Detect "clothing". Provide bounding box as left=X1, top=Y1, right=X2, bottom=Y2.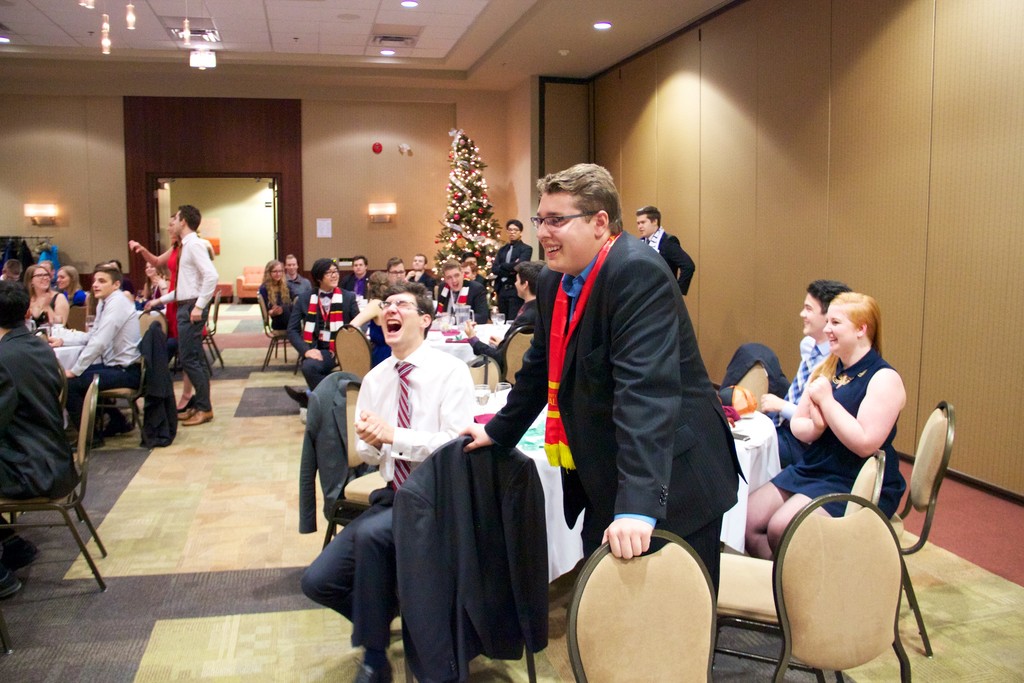
left=772, top=347, right=891, bottom=508.
